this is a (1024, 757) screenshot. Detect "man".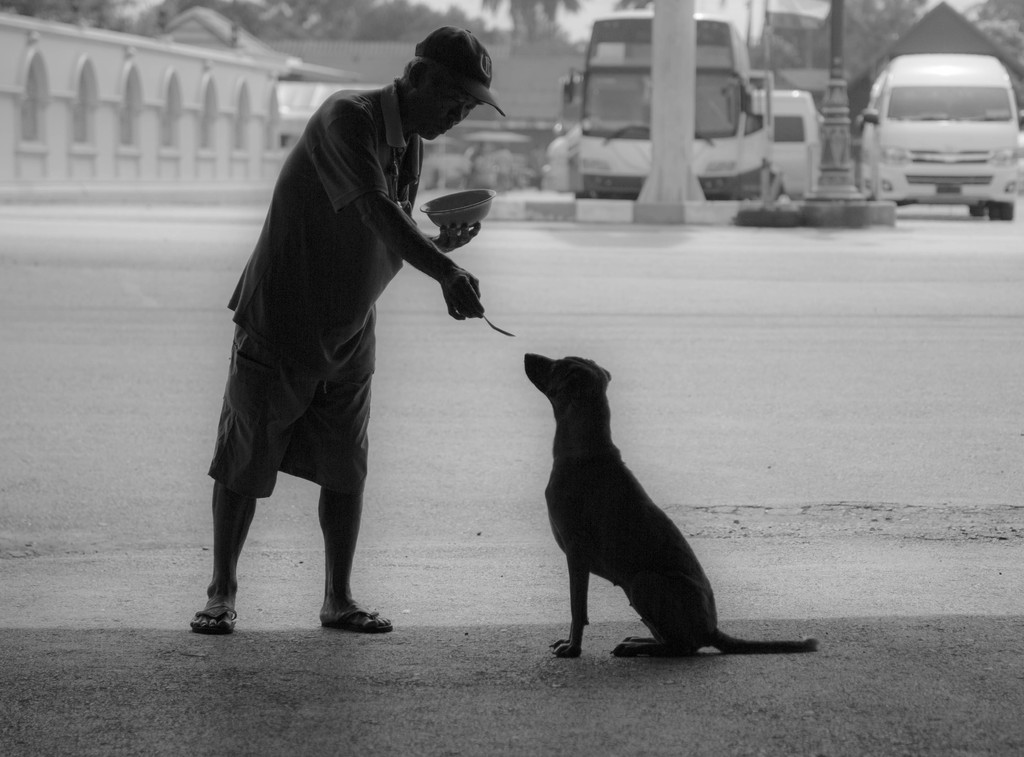
193/36/500/653.
